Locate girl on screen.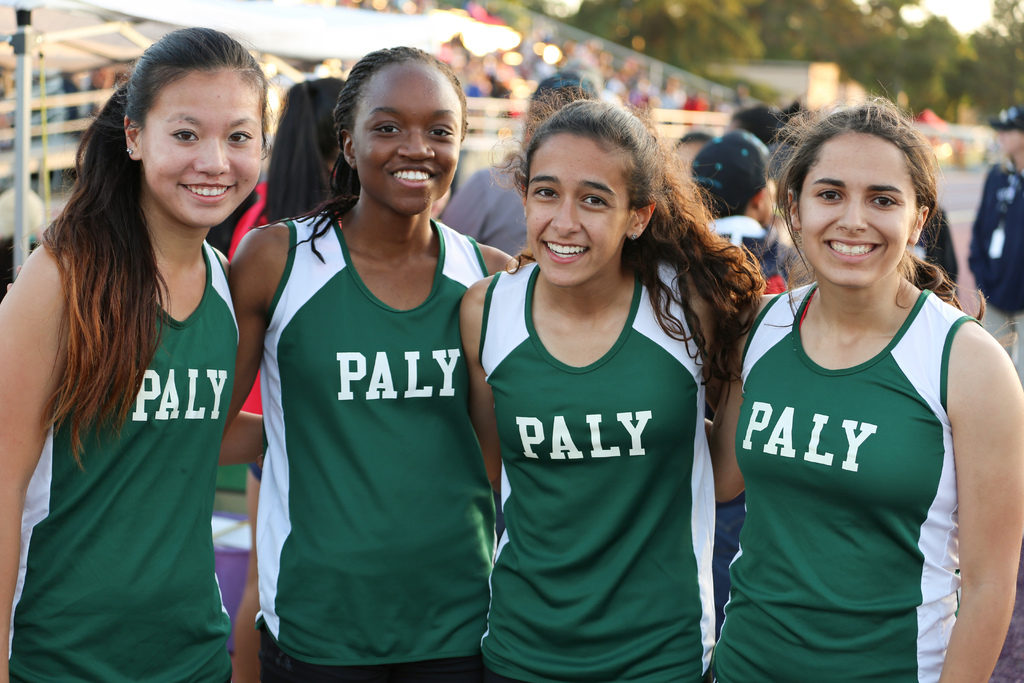
On screen at [x1=0, y1=22, x2=268, y2=682].
